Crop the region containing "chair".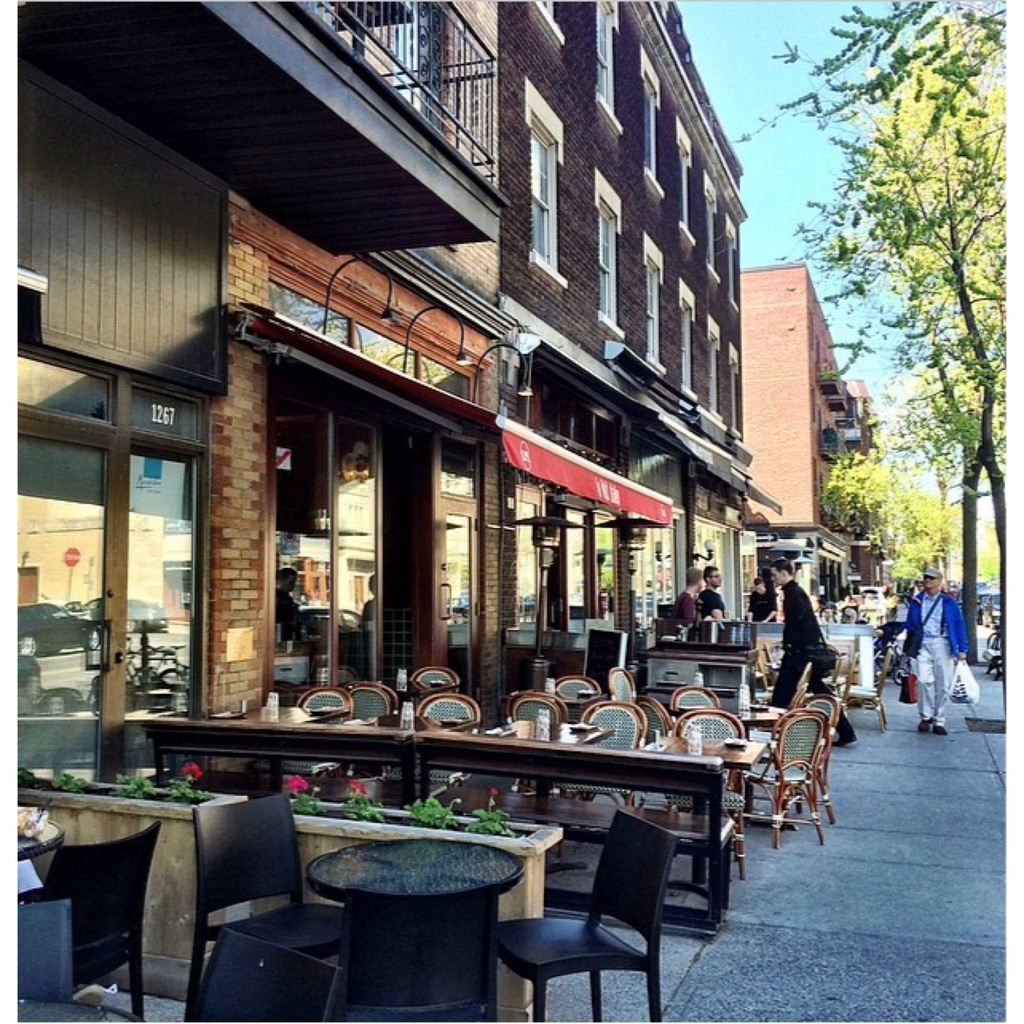
Crop region: detection(610, 662, 643, 698).
